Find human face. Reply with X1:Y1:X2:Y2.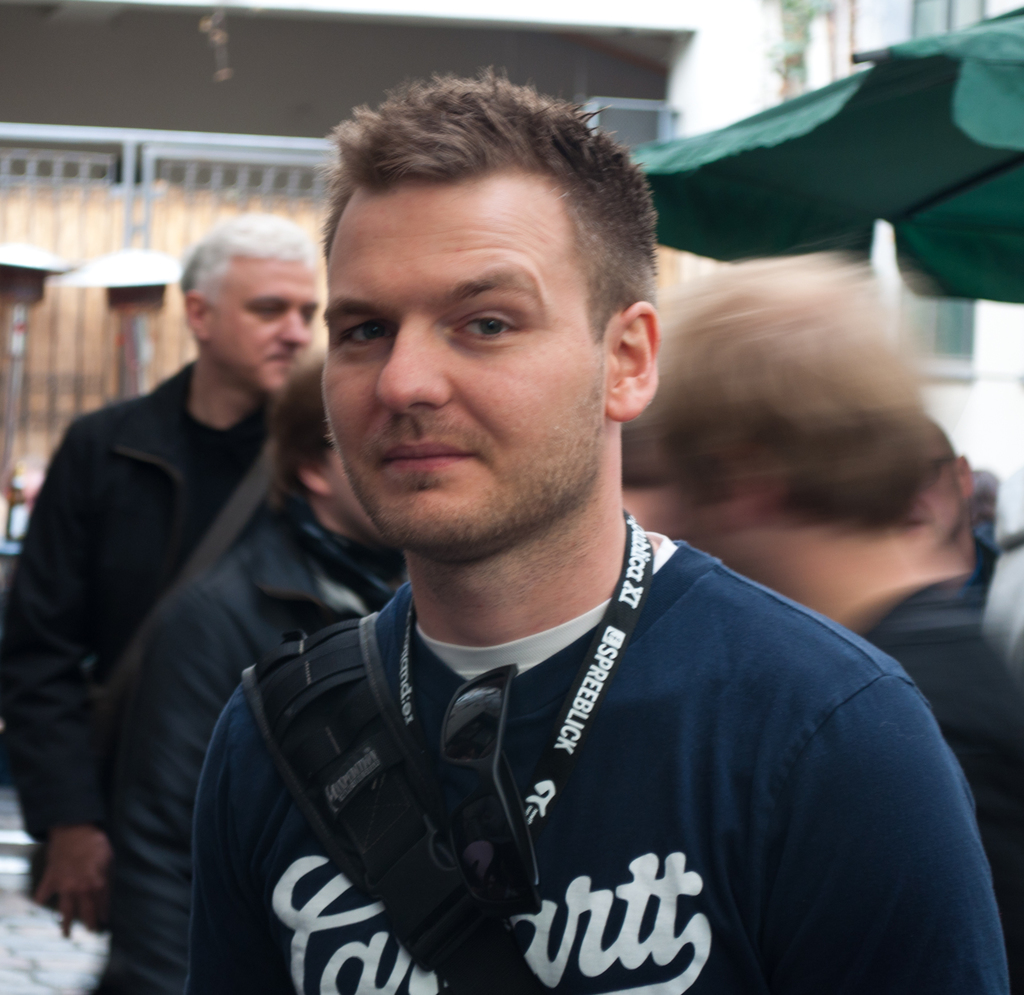
207:252:325:394.
